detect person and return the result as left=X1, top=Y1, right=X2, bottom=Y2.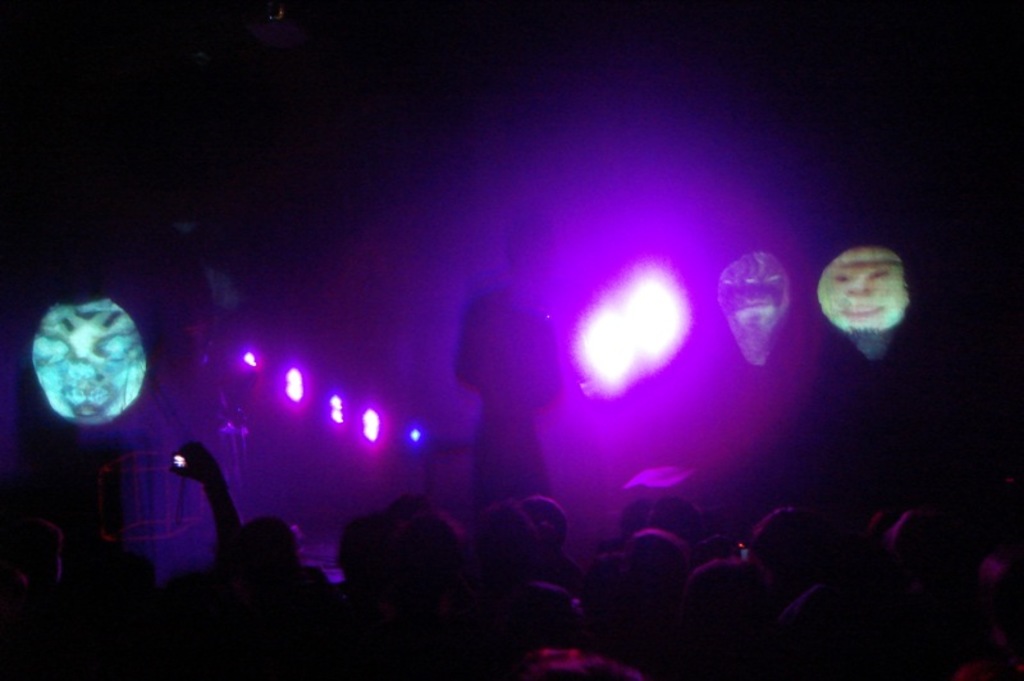
left=456, top=215, right=564, bottom=513.
